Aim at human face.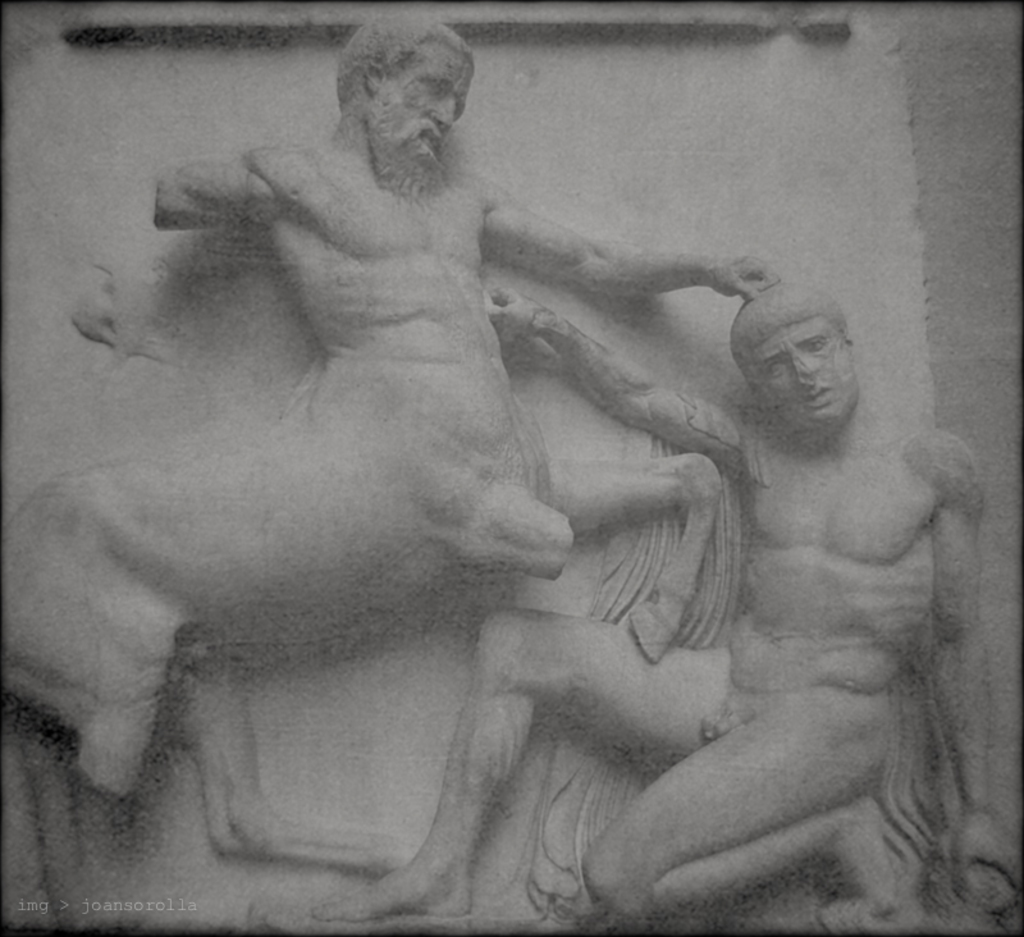
Aimed at 379,41,477,165.
